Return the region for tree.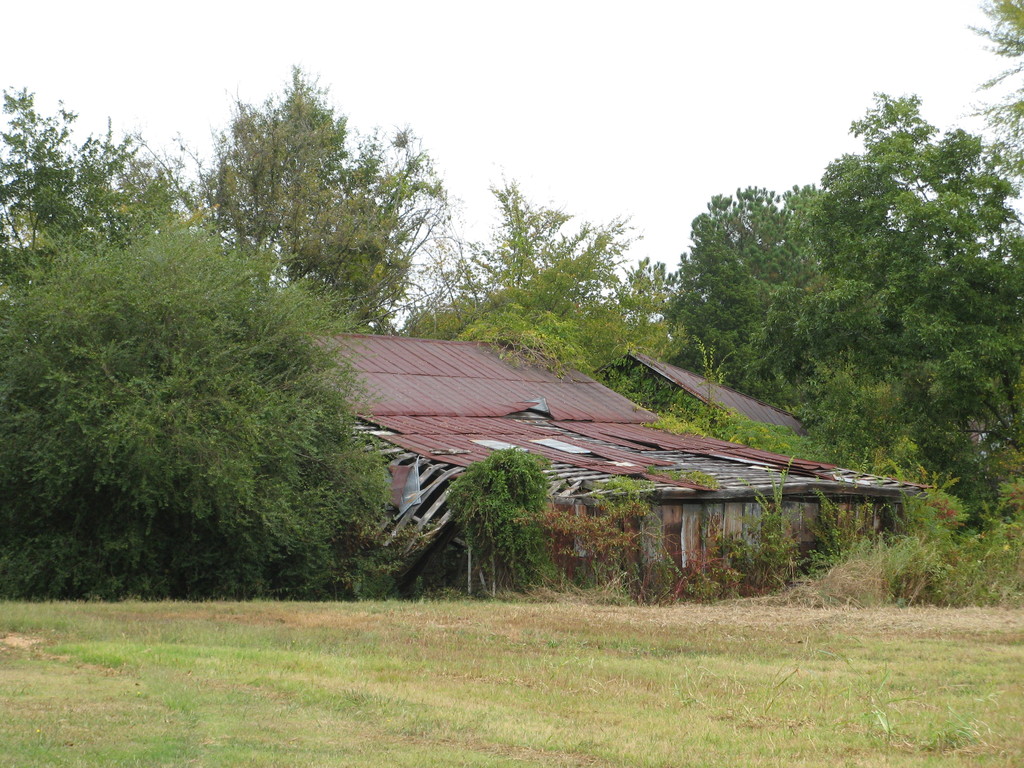
<bbox>172, 65, 460, 336</bbox>.
